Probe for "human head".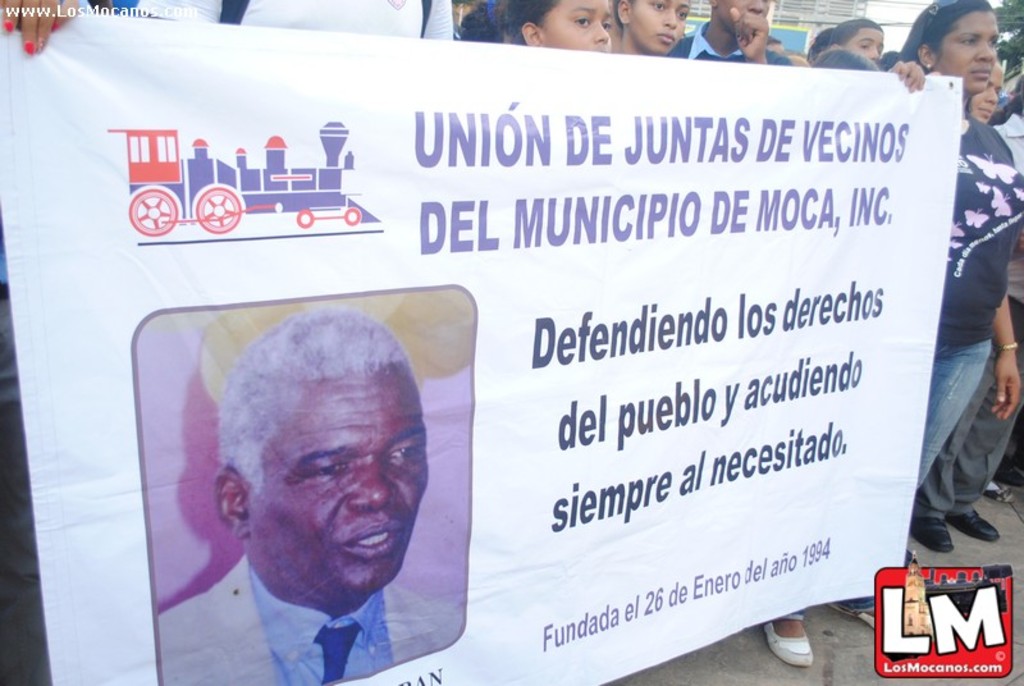
Probe result: locate(708, 0, 772, 37).
